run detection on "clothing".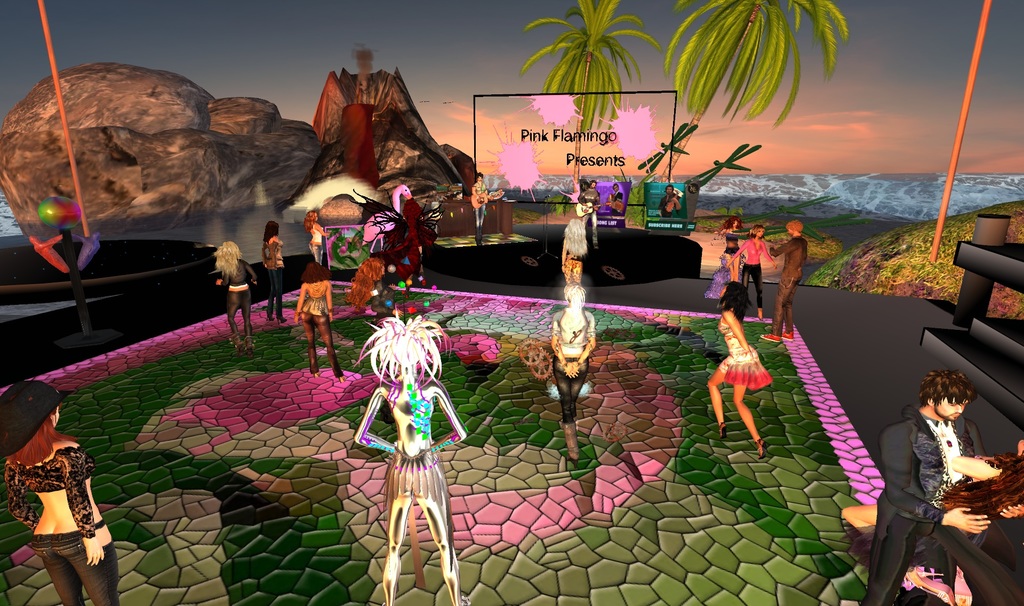
Result: <box>265,232,285,317</box>.
